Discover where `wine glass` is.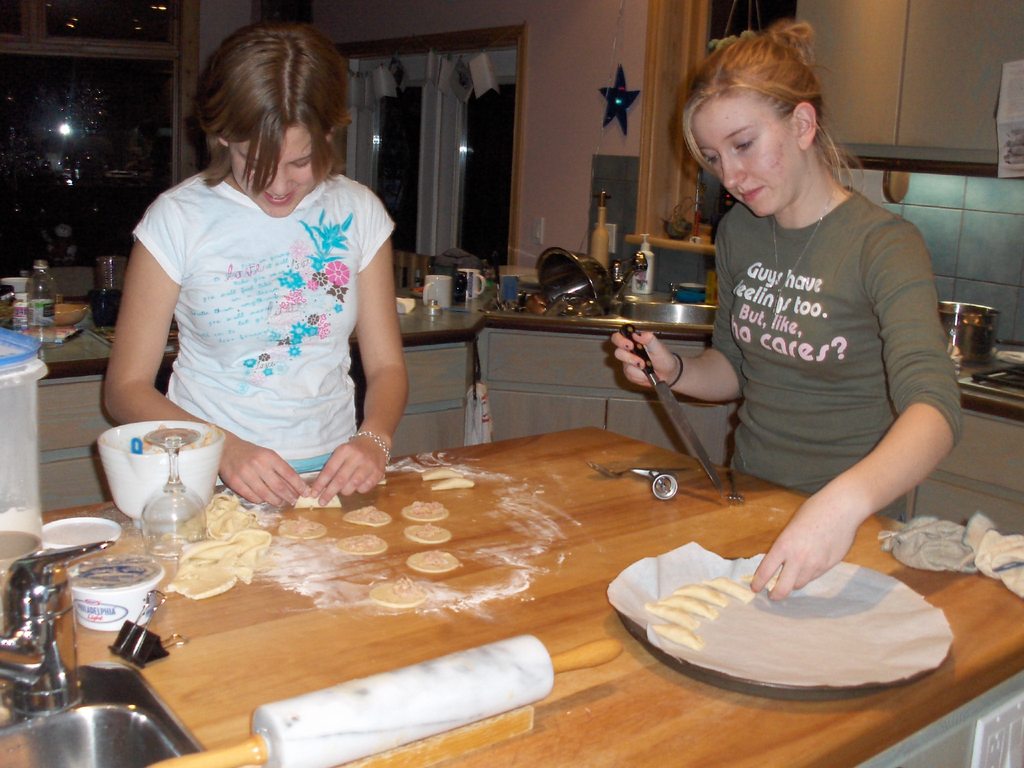
Discovered at box(140, 428, 208, 557).
